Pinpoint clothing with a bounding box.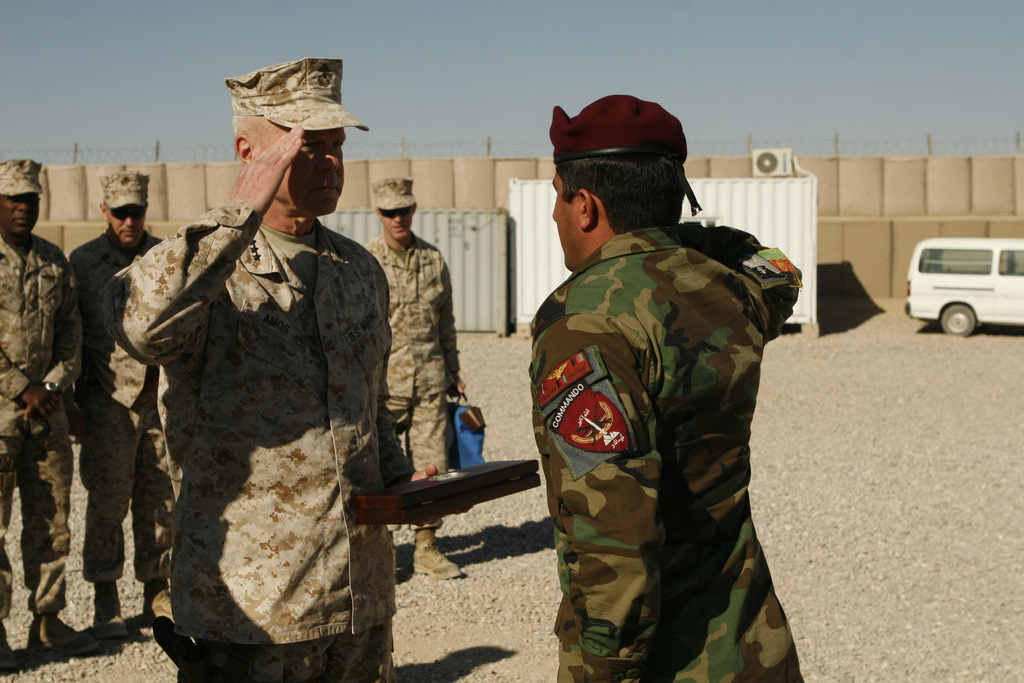
<bbox>538, 215, 808, 680</bbox>.
